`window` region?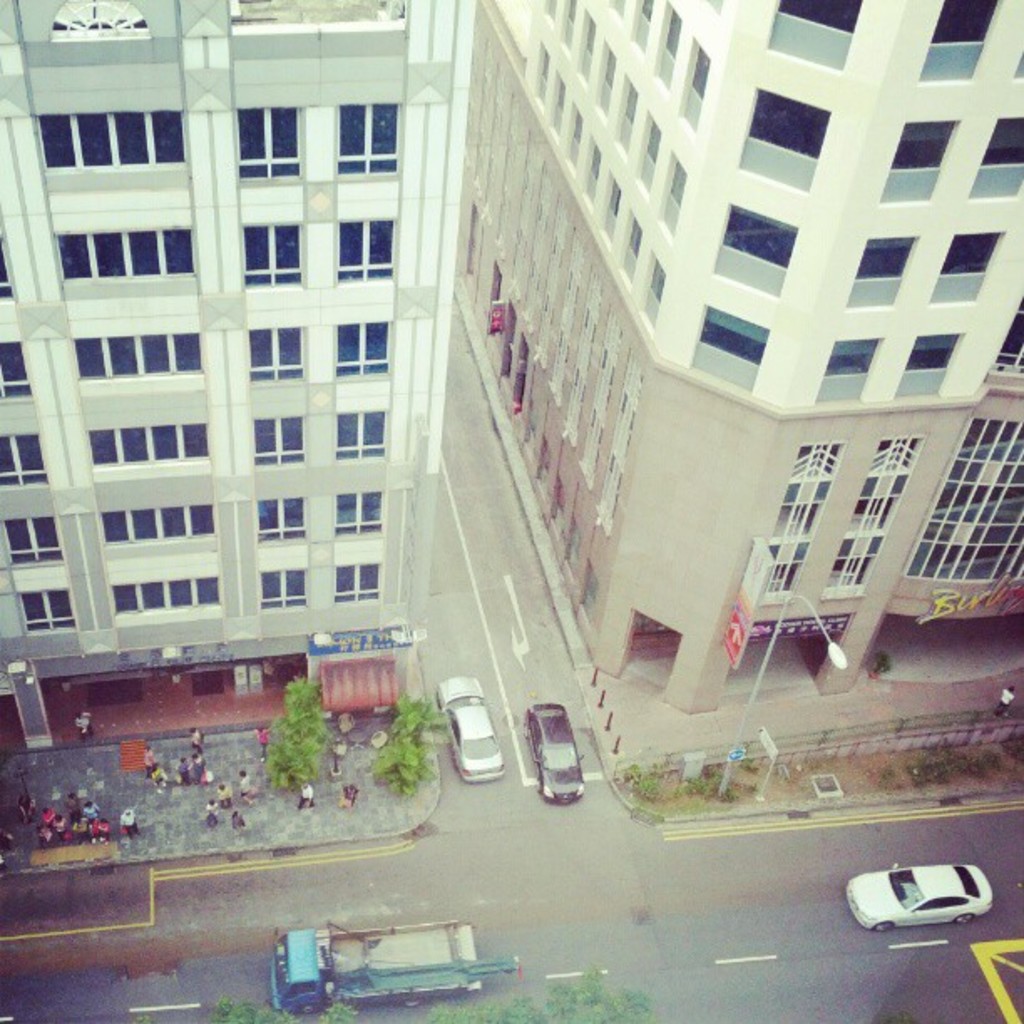
<bbox>340, 328, 392, 380</bbox>
